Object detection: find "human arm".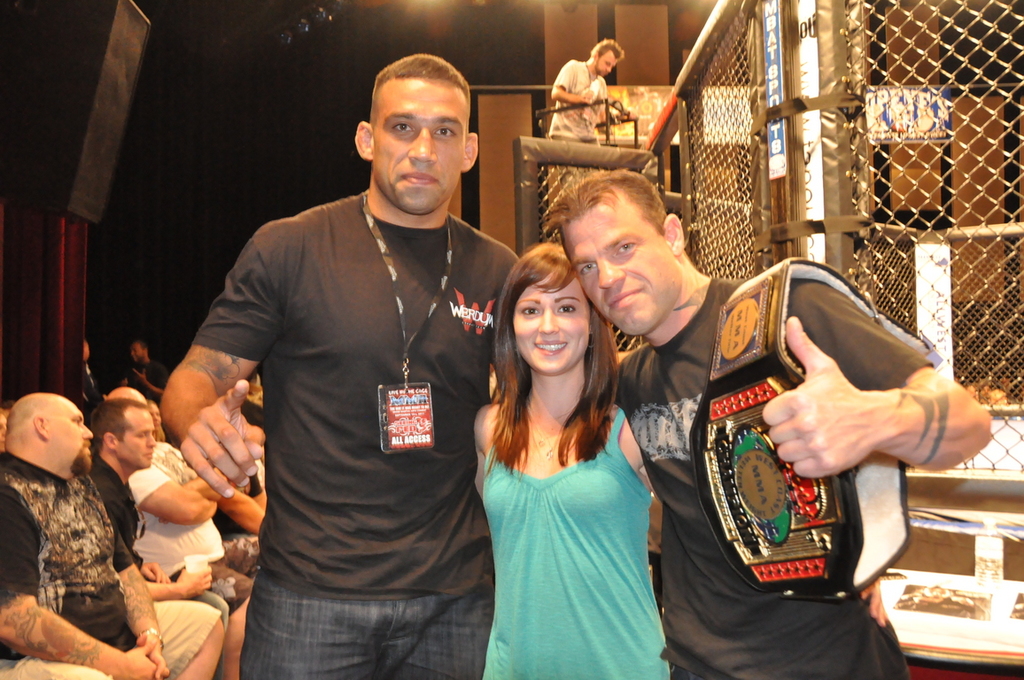
91,485,162,676.
